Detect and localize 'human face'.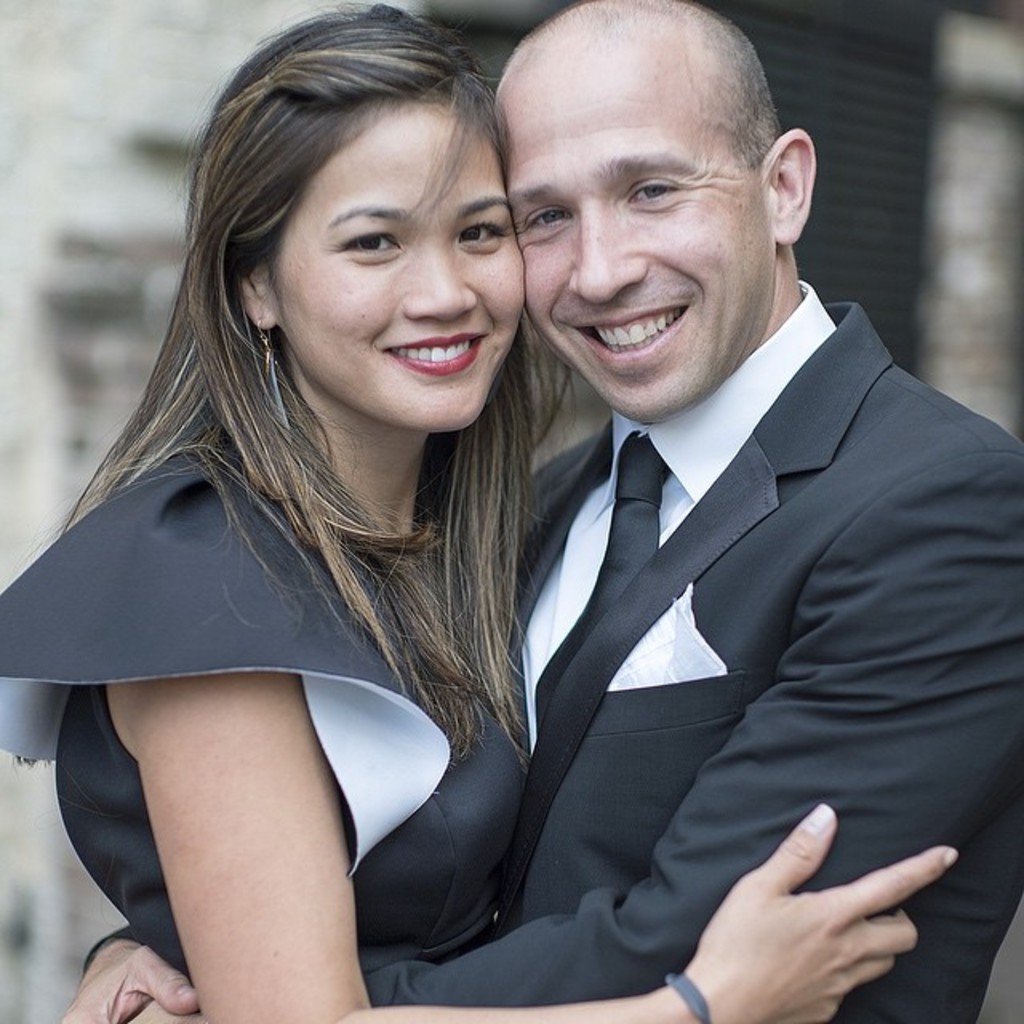
Localized at 490 50 778 419.
